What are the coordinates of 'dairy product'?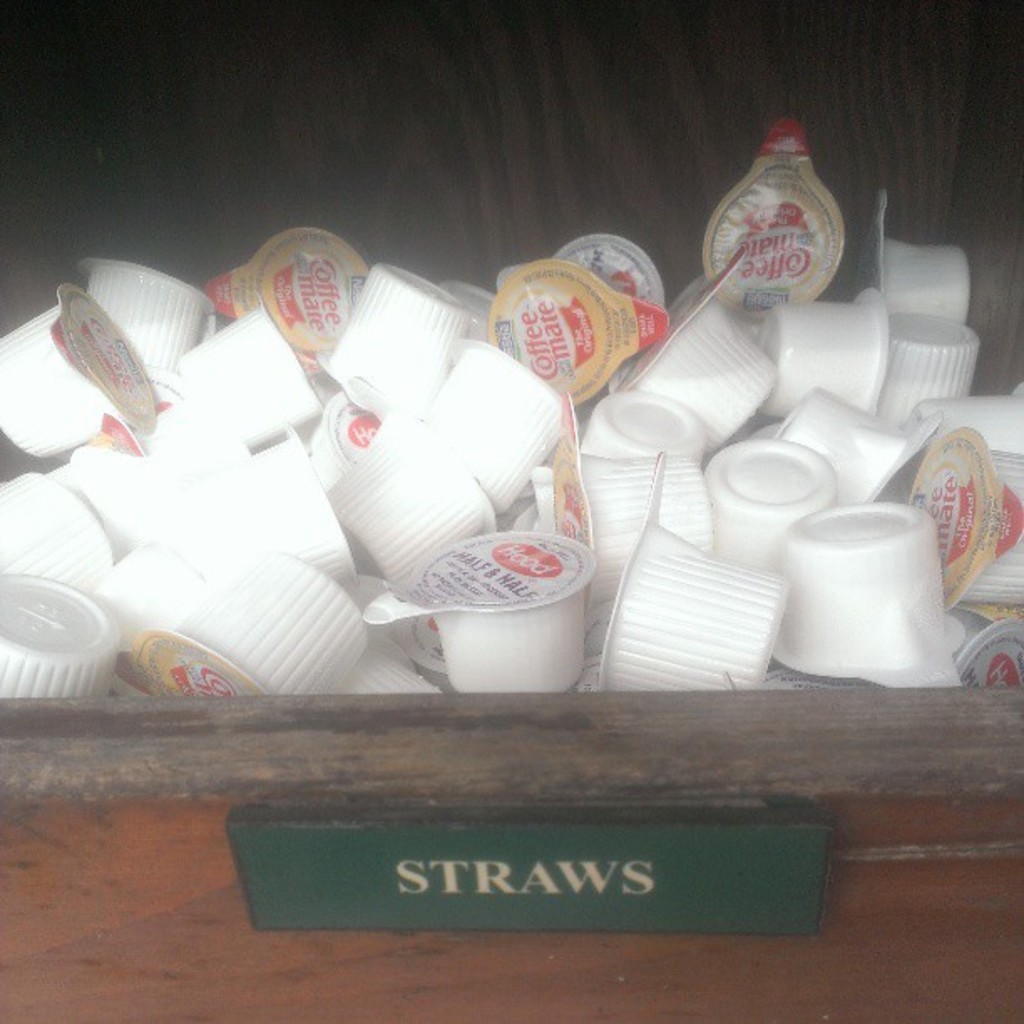
[688, 125, 853, 325].
